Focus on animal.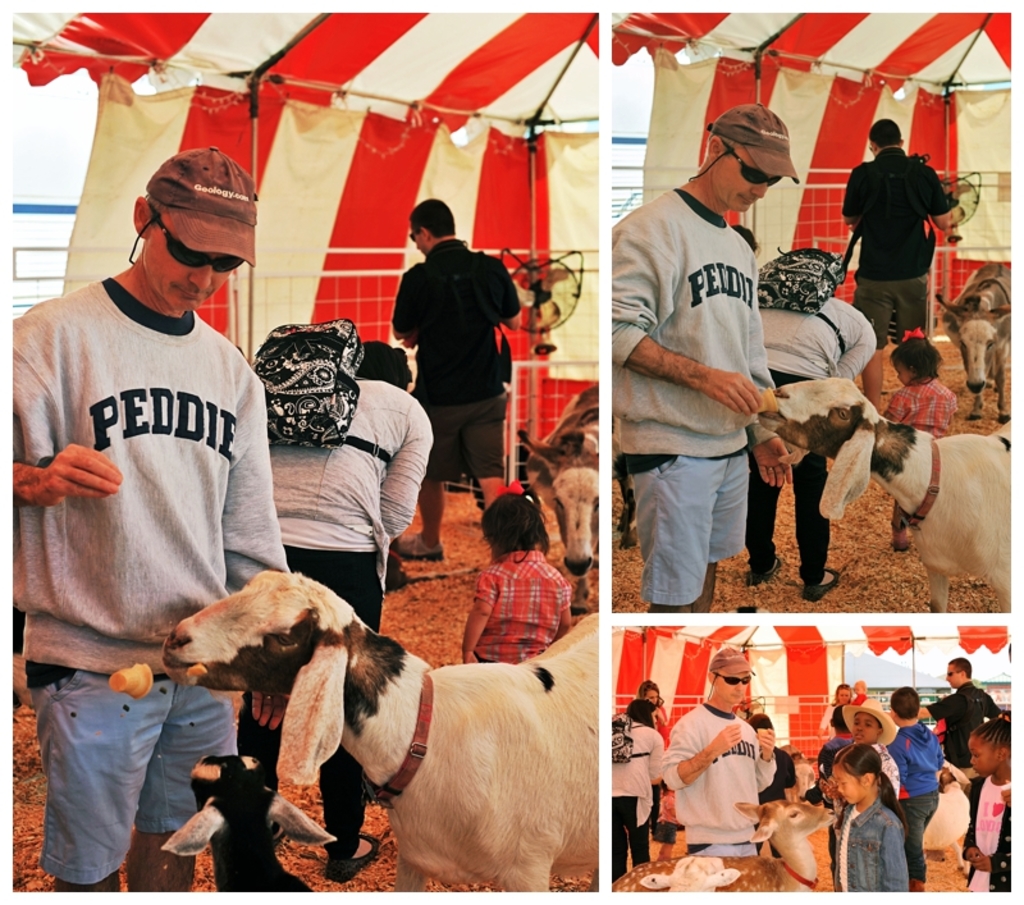
Focused at [x1=931, y1=262, x2=1023, y2=422].
